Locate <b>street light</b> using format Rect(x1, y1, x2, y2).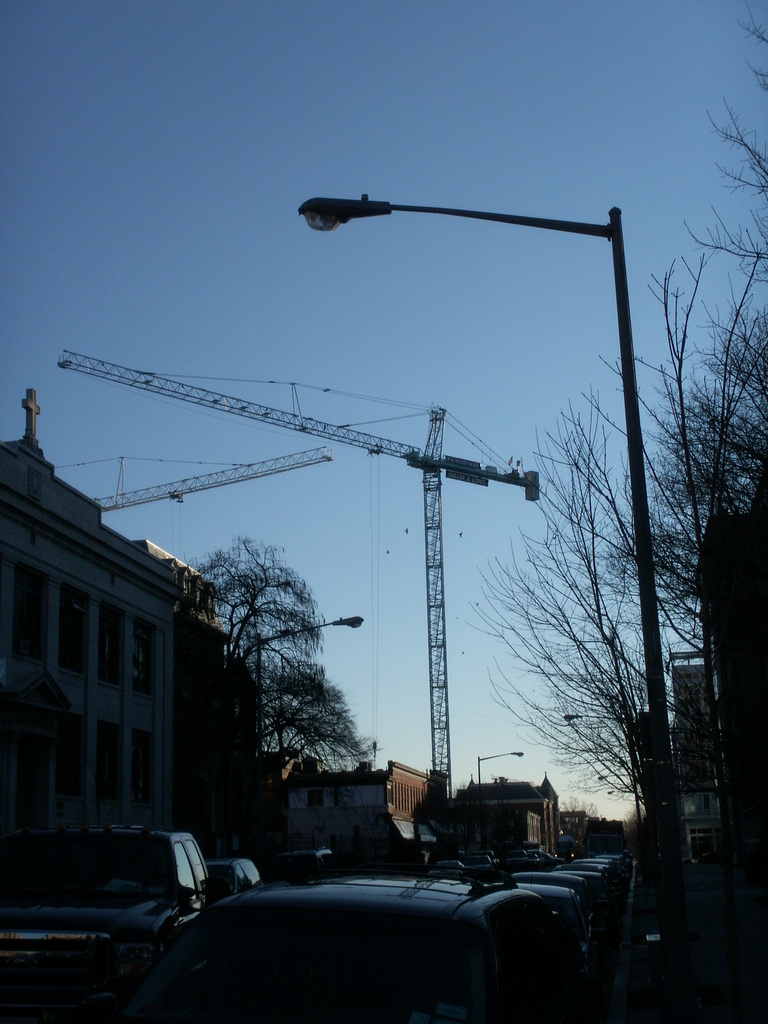
Rect(470, 750, 527, 783).
